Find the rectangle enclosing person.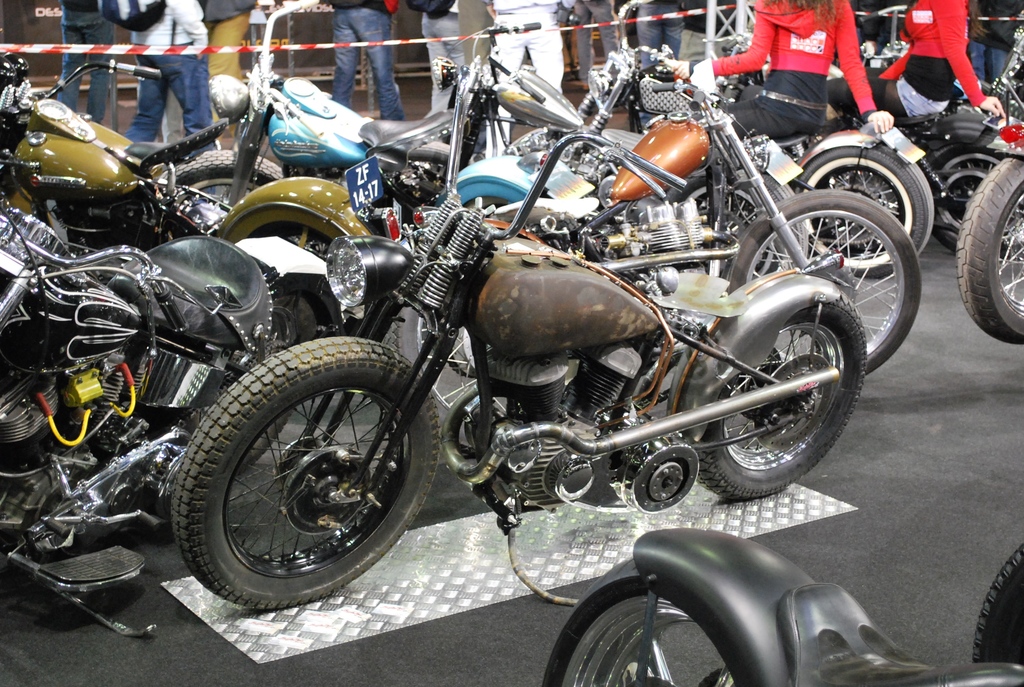
bbox=[57, 0, 109, 136].
